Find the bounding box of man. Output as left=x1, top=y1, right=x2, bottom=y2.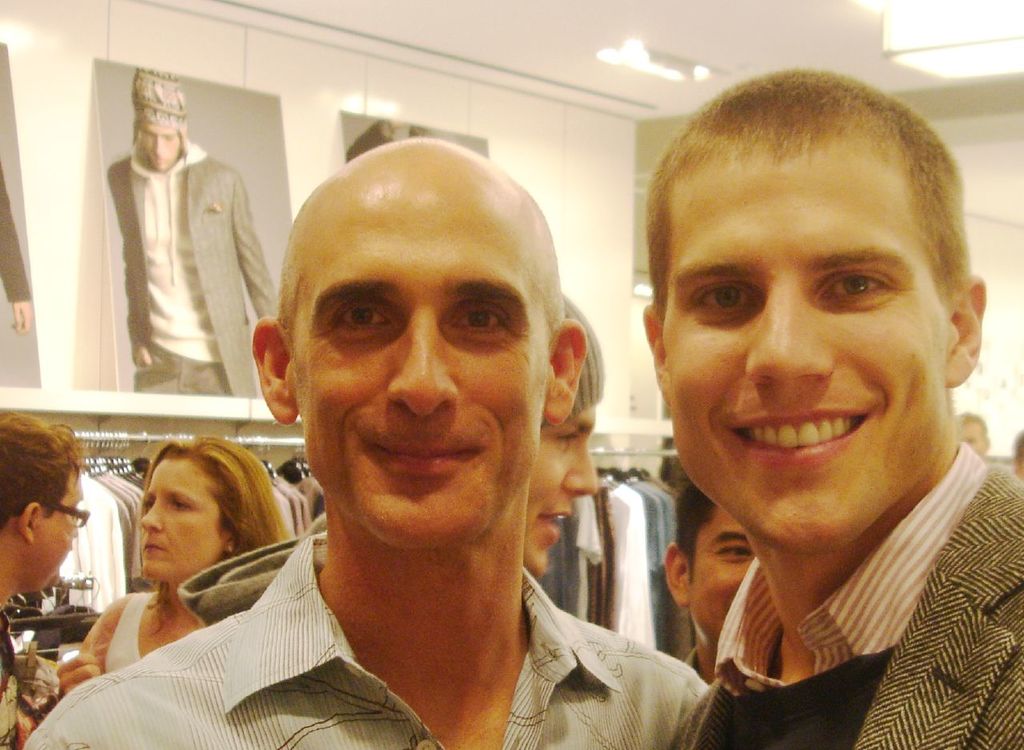
left=103, top=64, right=282, bottom=399.
